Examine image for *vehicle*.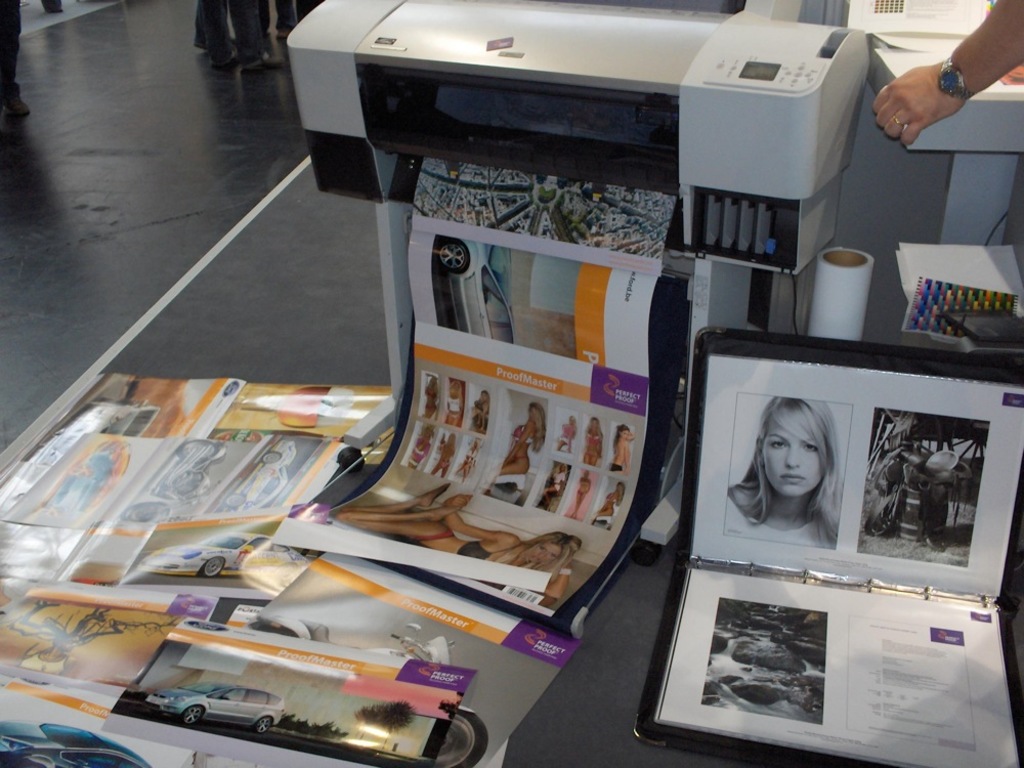
Examination result: Rect(136, 530, 312, 583).
